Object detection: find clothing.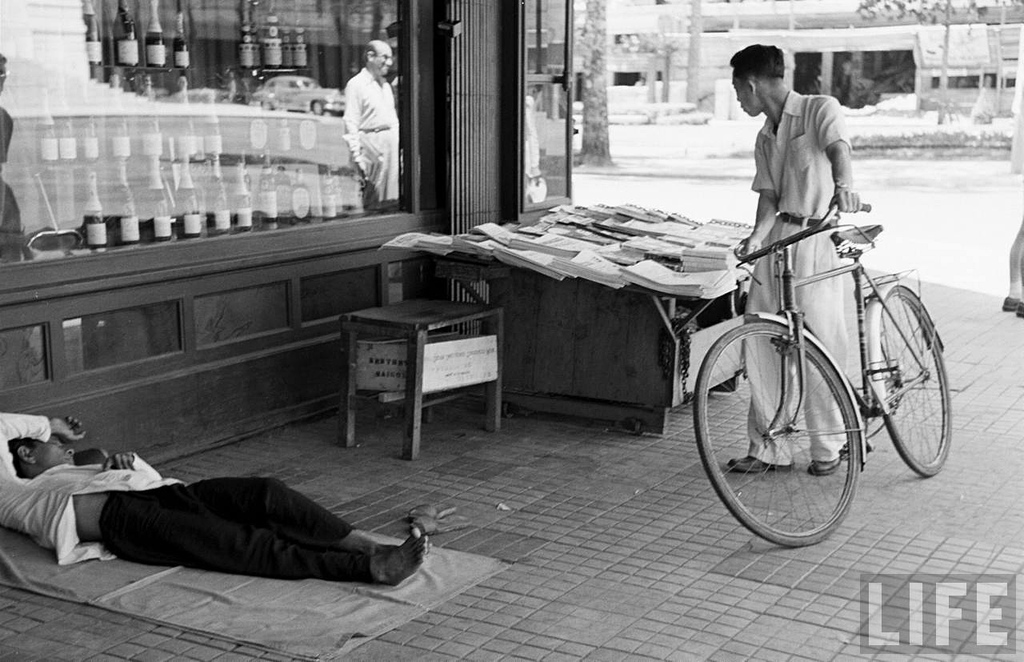
<box>750,88,858,462</box>.
